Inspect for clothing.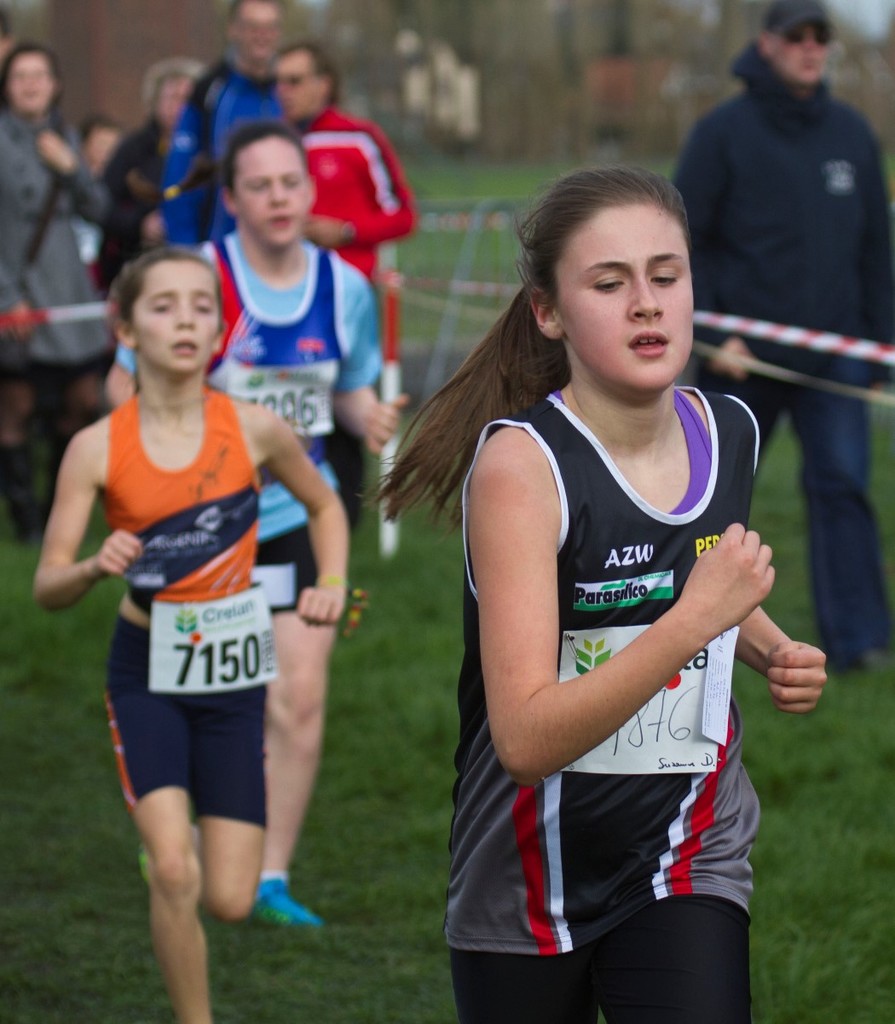
Inspection: <bbox>296, 99, 413, 279</bbox>.
